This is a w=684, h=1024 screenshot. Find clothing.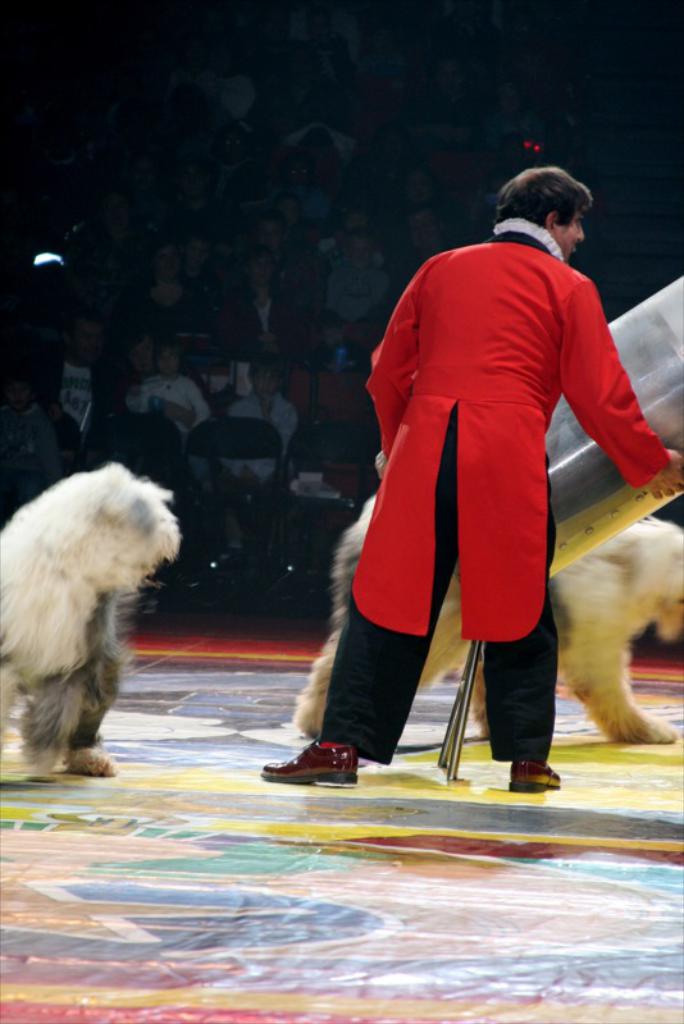
Bounding box: 224, 390, 296, 539.
